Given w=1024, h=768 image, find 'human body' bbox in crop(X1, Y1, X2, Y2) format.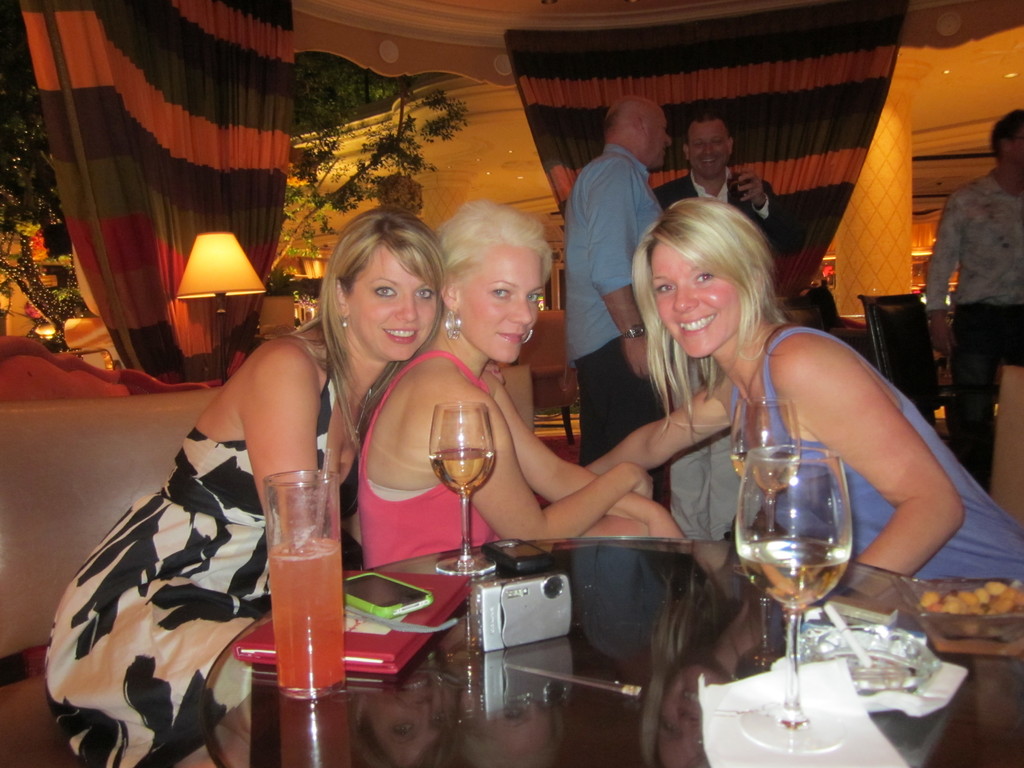
crop(357, 337, 690, 567).
